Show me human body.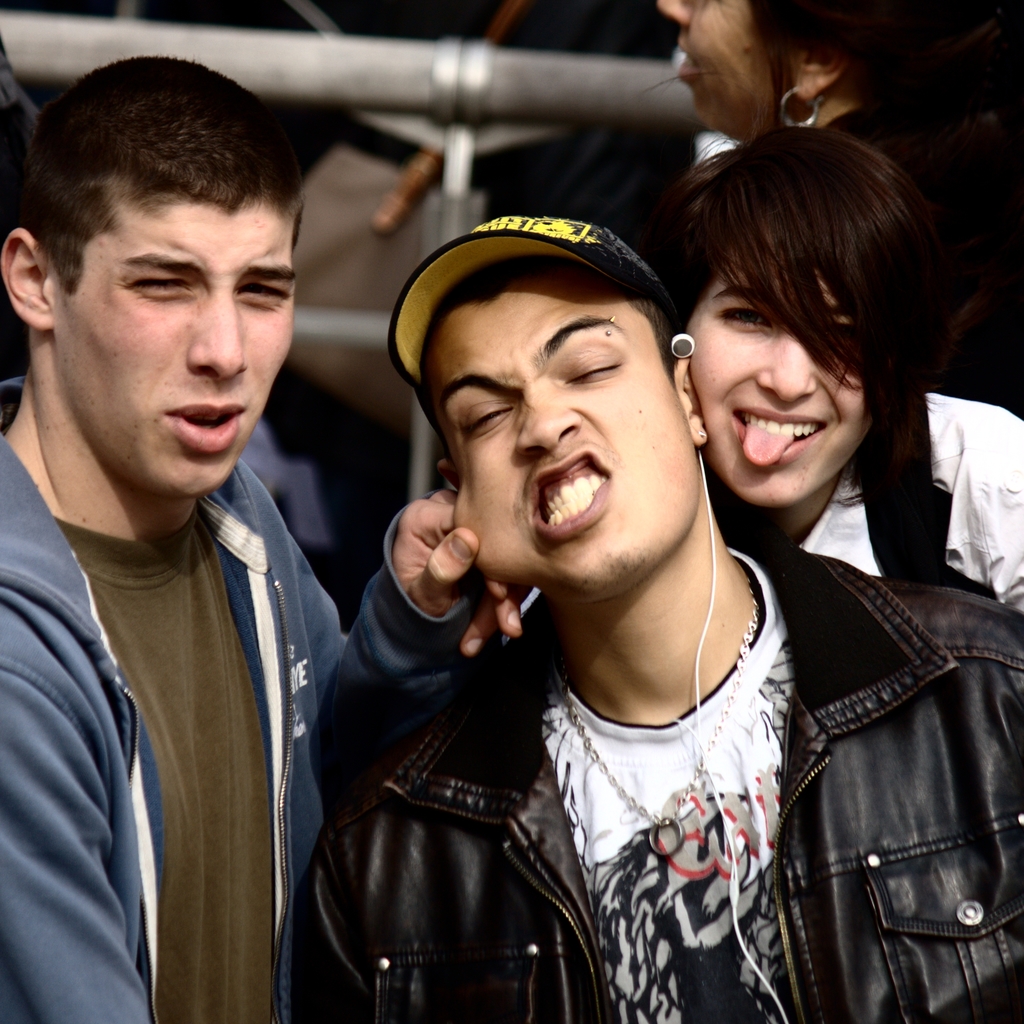
human body is here: x1=0, y1=47, x2=532, y2=1021.
